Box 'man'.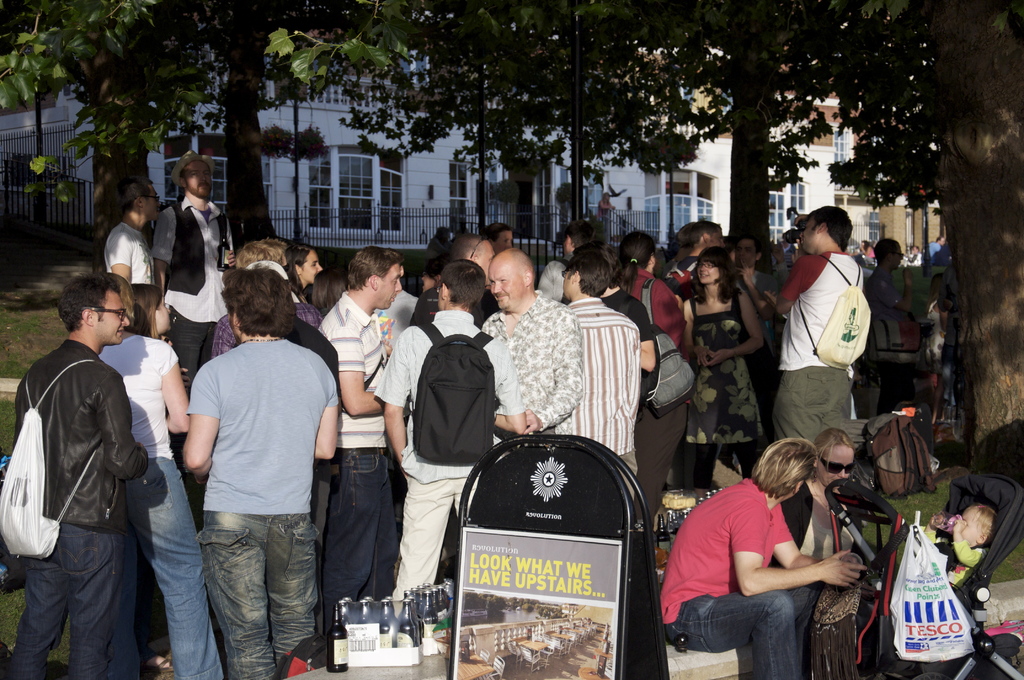
x1=10 y1=244 x2=187 y2=679.
